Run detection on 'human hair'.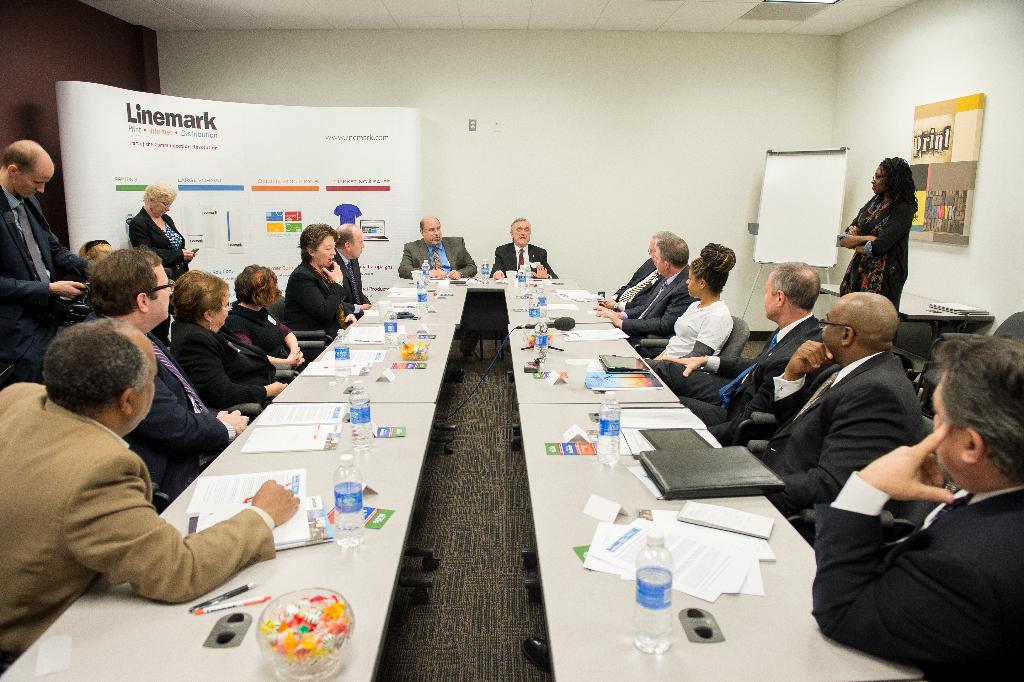
Result: box(45, 310, 154, 414).
